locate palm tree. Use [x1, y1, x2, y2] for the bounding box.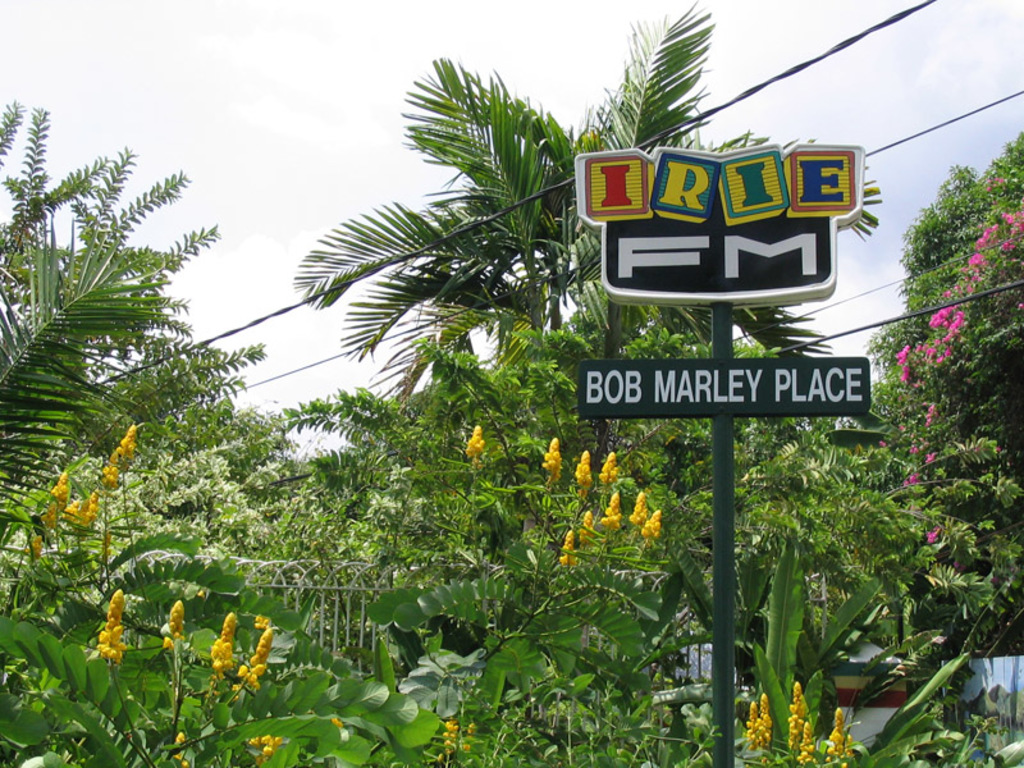
[0, 431, 259, 594].
